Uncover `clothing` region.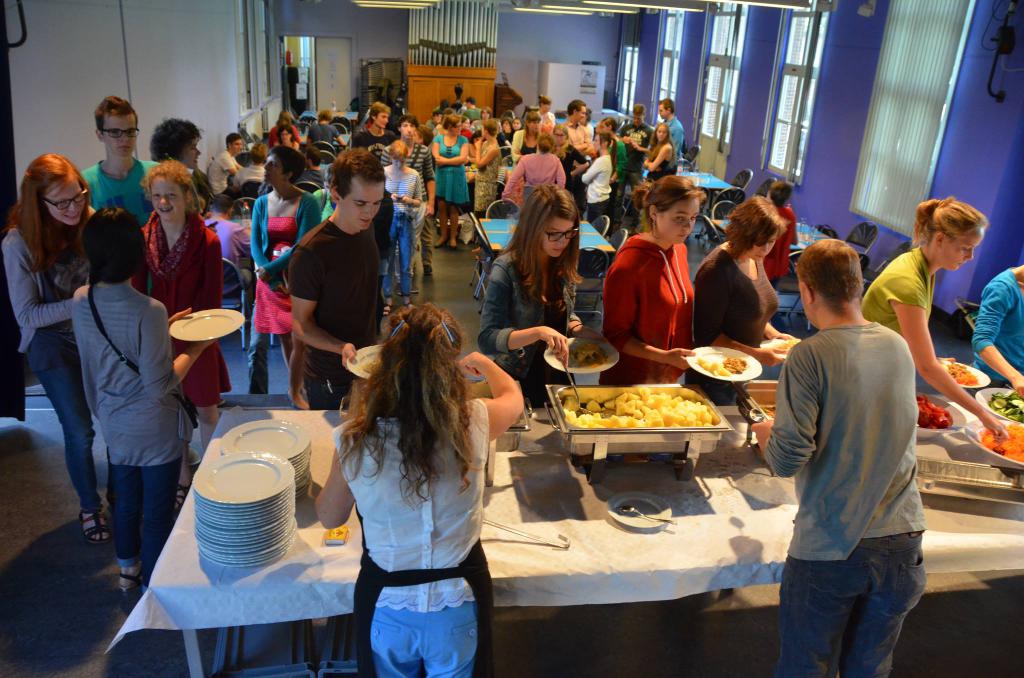
Uncovered: bbox=[483, 244, 585, 409].
